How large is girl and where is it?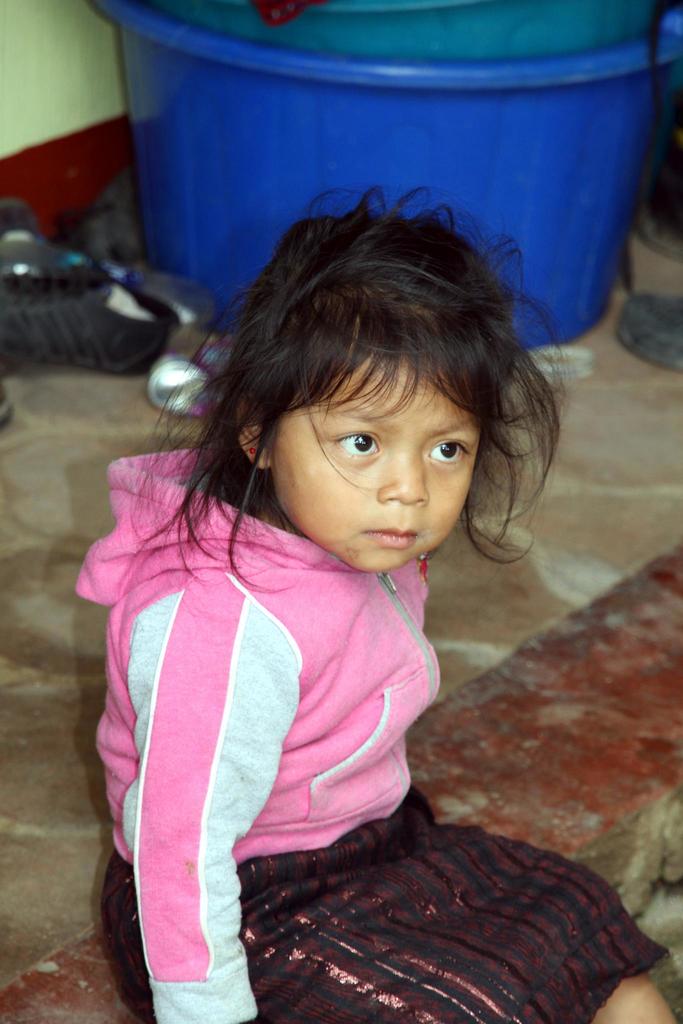
Bounding box: [71,188,680,1023].
